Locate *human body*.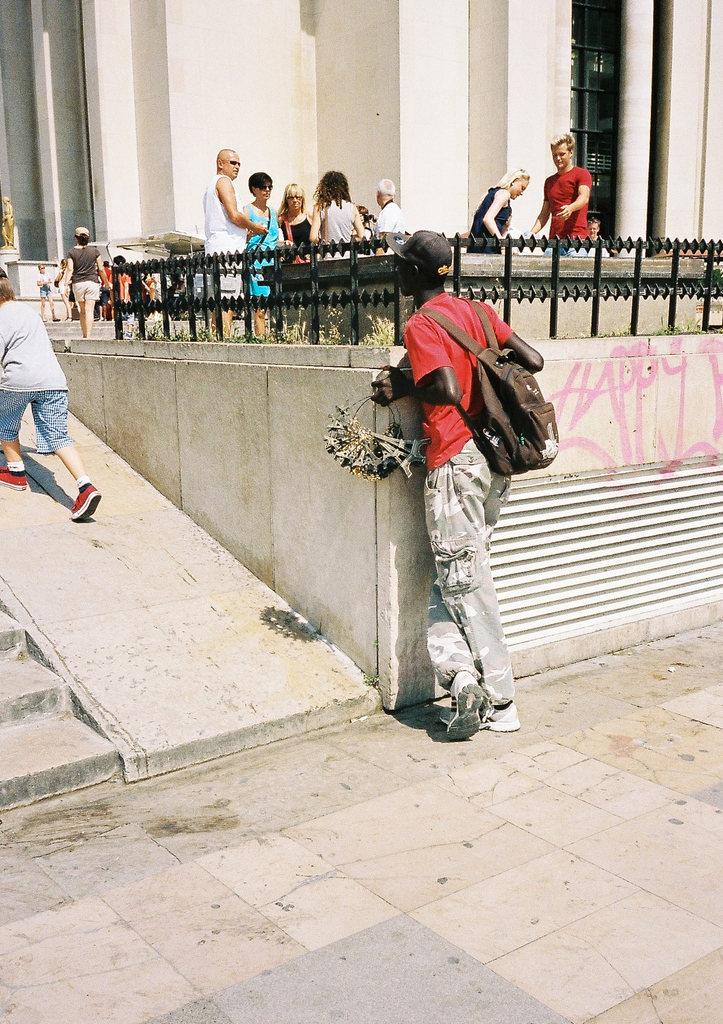
Bounding box: select_region(0, 285, 106, 532).
